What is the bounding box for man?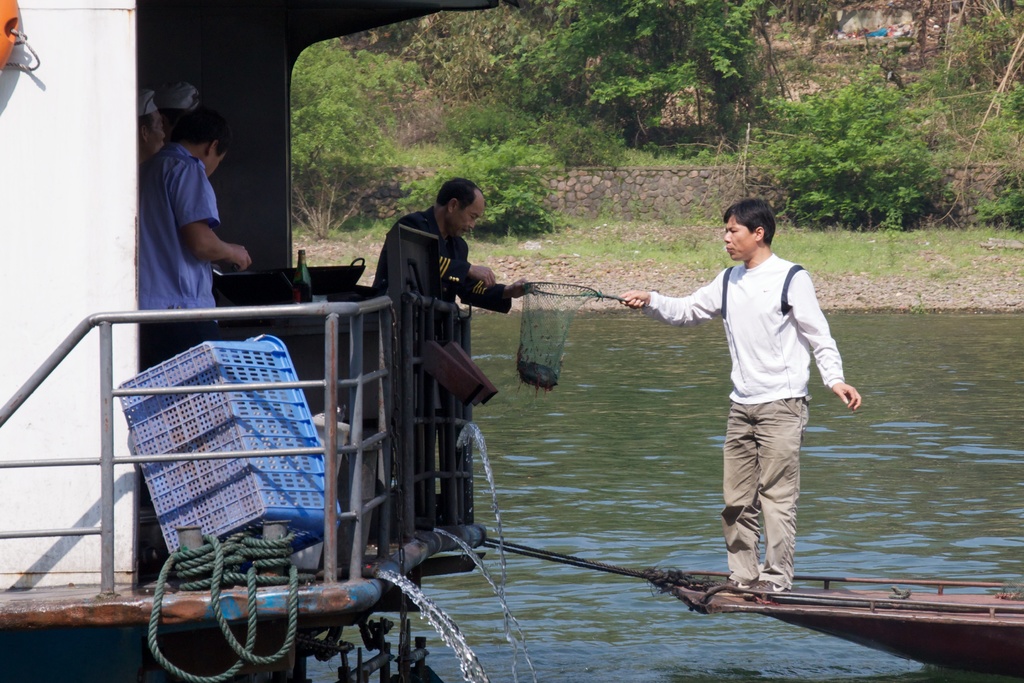
region(141, 106, 252, 551).
